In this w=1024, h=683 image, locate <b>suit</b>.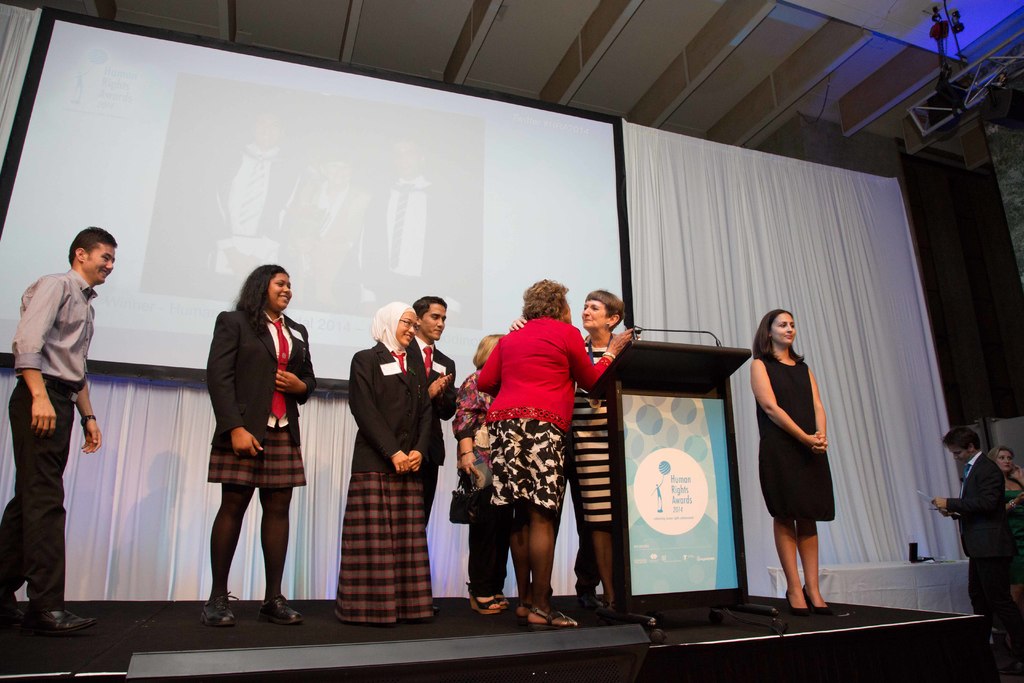
Bounding box: box(189, 142, 292, 263).
